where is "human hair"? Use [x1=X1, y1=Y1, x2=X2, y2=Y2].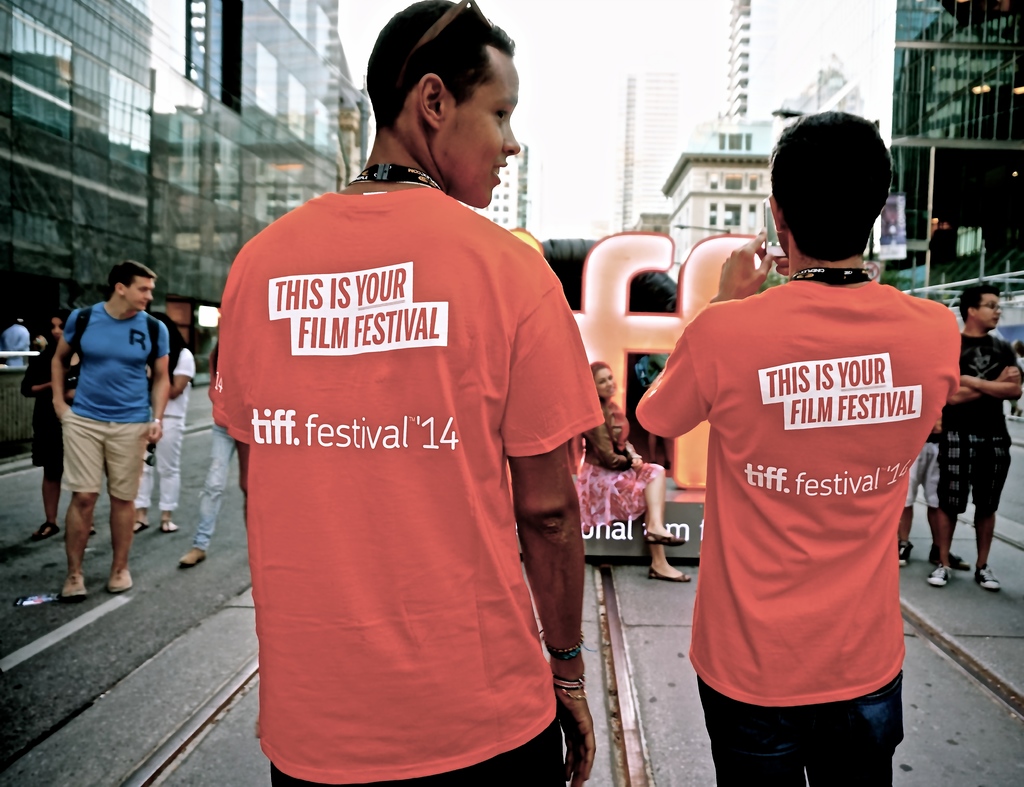
[x1=107, y1=262, x2=154, y2=297].
